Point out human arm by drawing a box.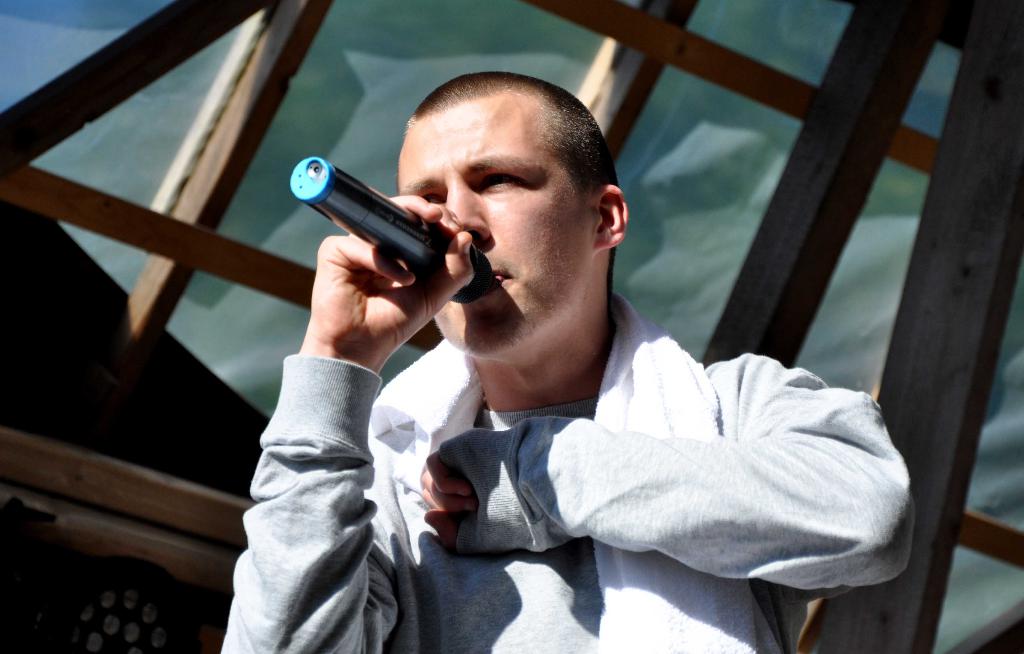
(404, 337, 900, 583).
